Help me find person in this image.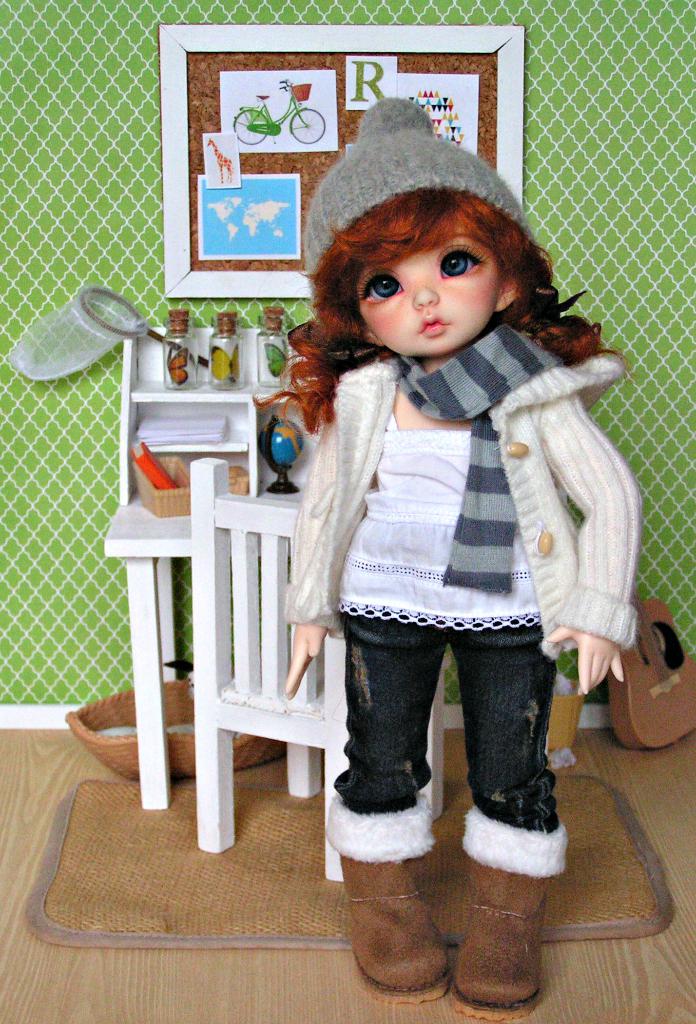
Found it: pyautogui.locateOnScreen(272, 74, 635, 989).
